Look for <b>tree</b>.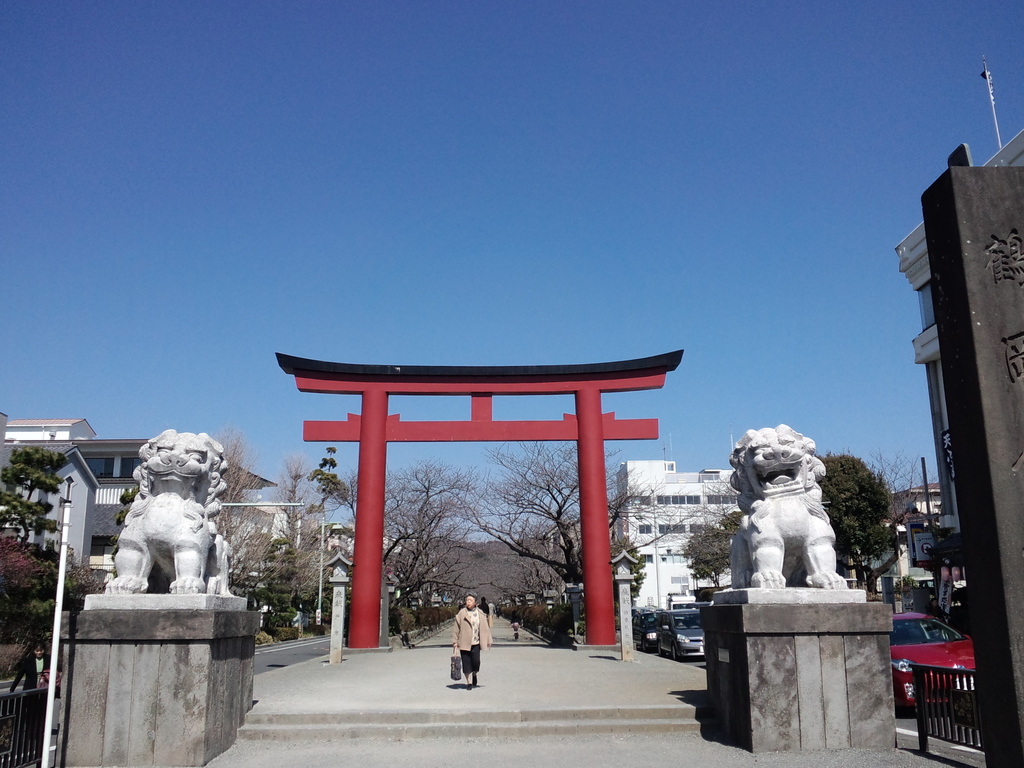
Found: [left=383, top=460, right=495, bottom=595].
